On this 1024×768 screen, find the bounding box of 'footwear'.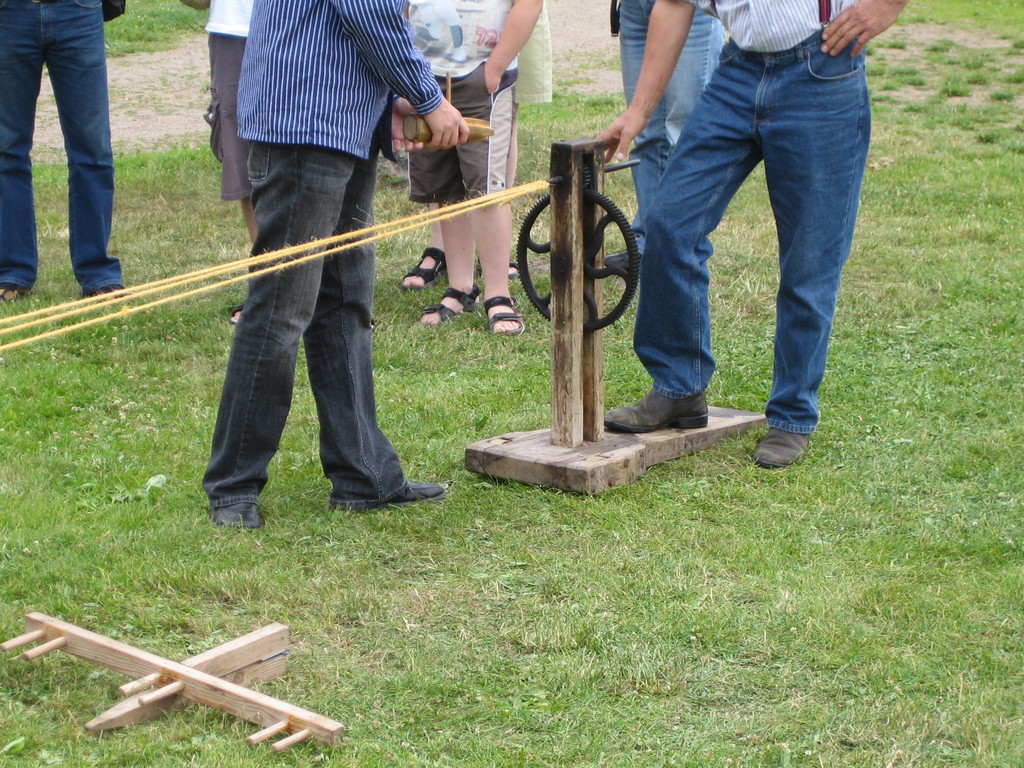
Bounding box: <bbox>228, 306, 242, 327</bbox>.
